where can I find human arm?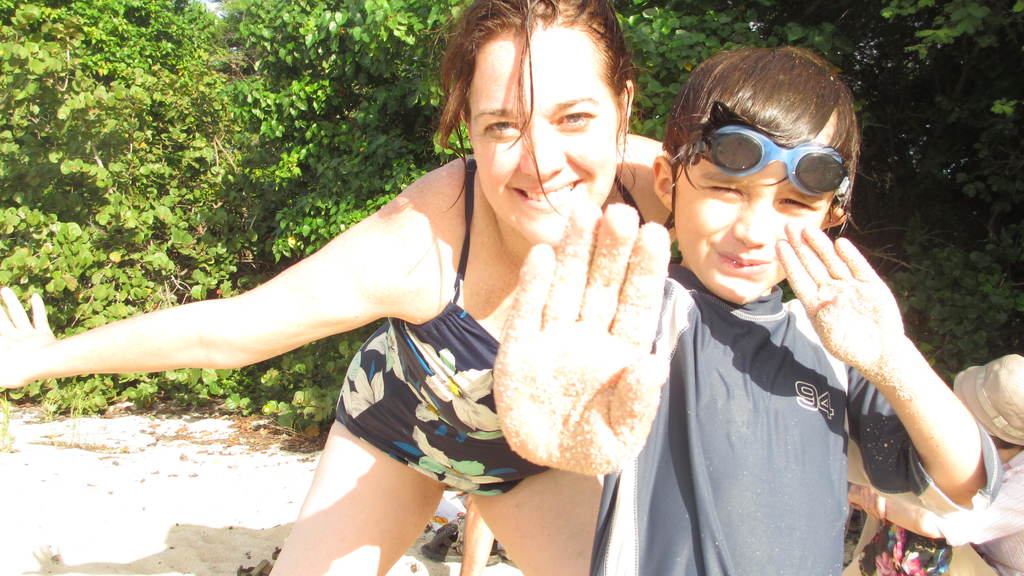
You can find it at locate(493, 196, 675, 477).
